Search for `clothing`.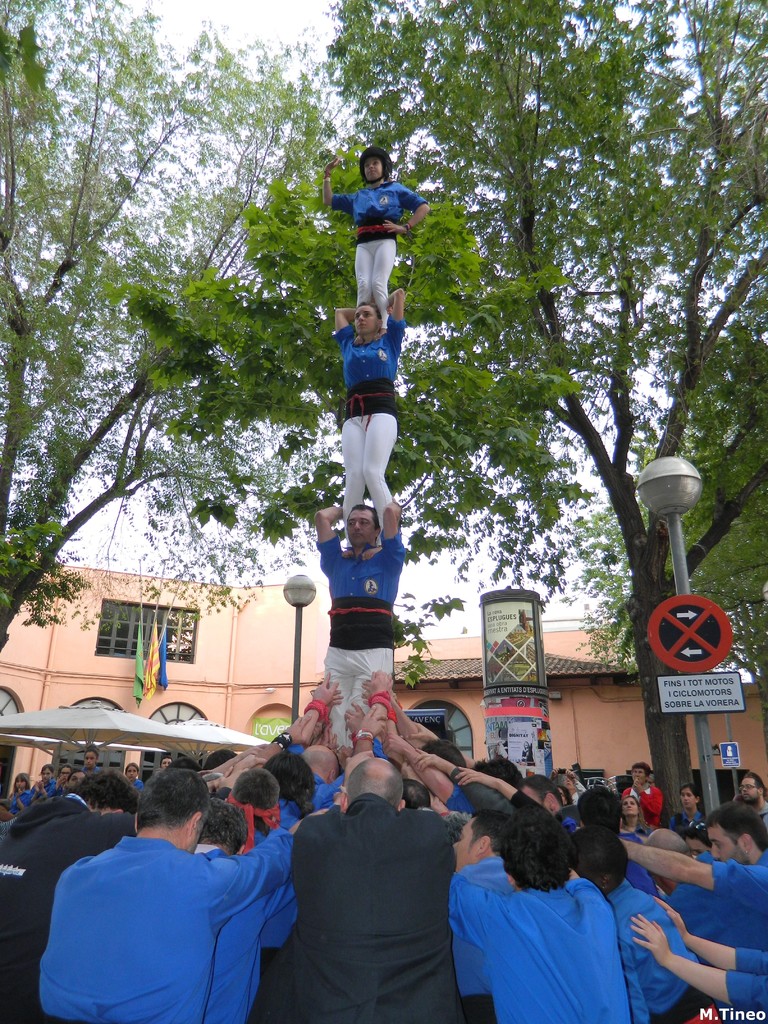
Found at 0 774 118 975.
